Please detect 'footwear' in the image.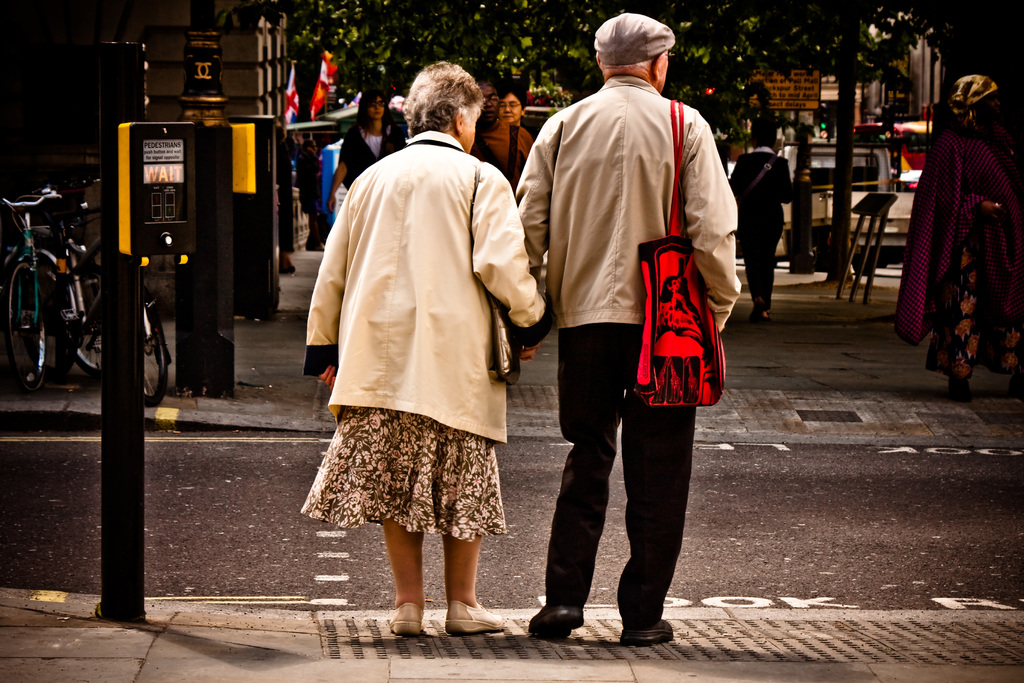
[left=1008, top=375, right=1023, bottom=404].
